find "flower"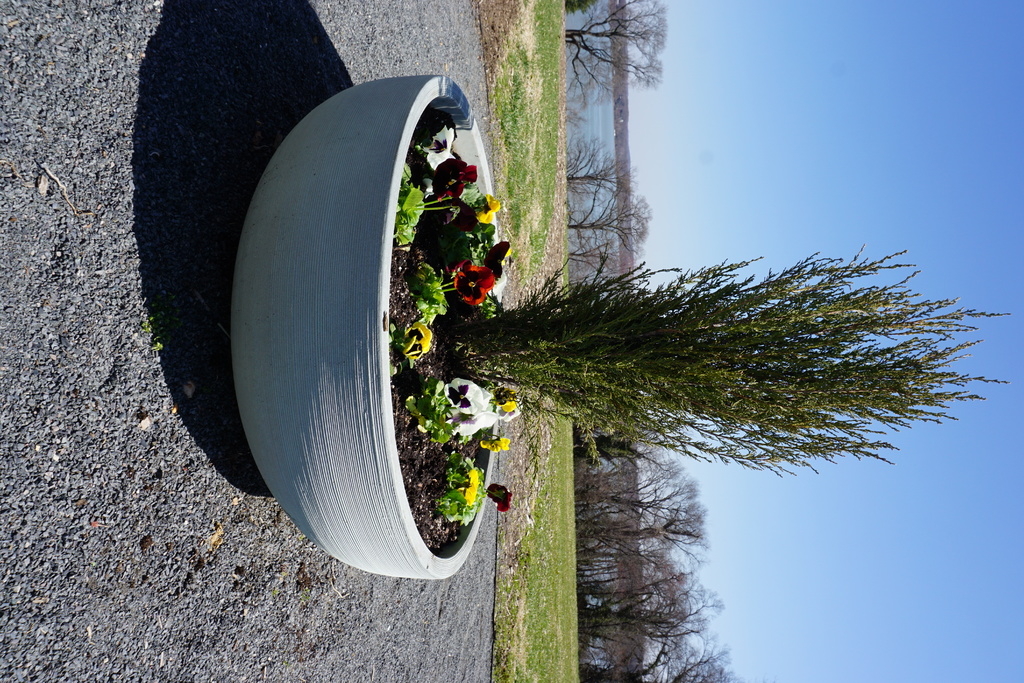
(x1=499, y1=398, x2=518, y2=413)
